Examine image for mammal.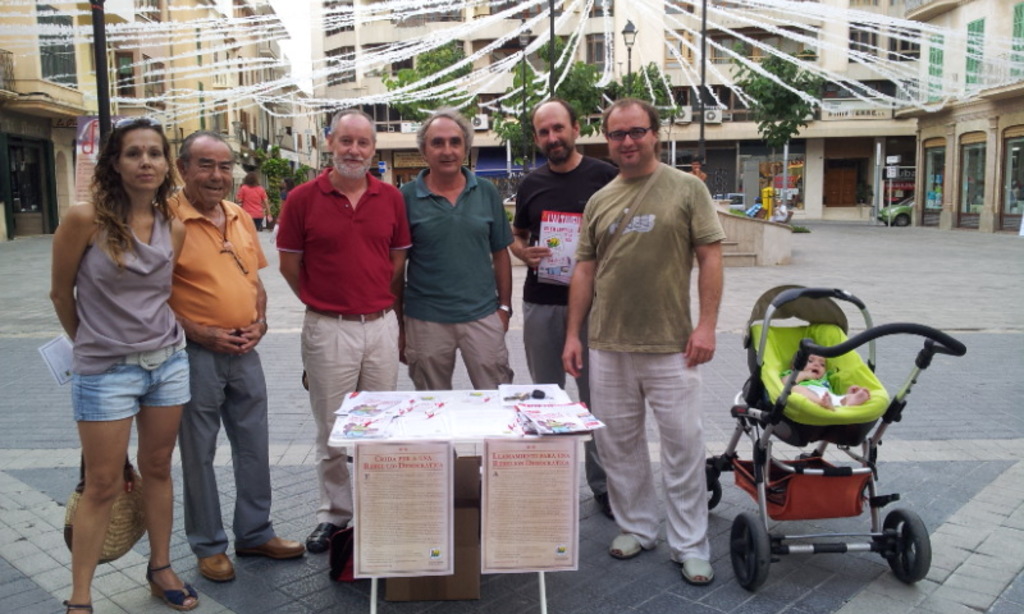
Examination result: (168, 130, 305, 578).
